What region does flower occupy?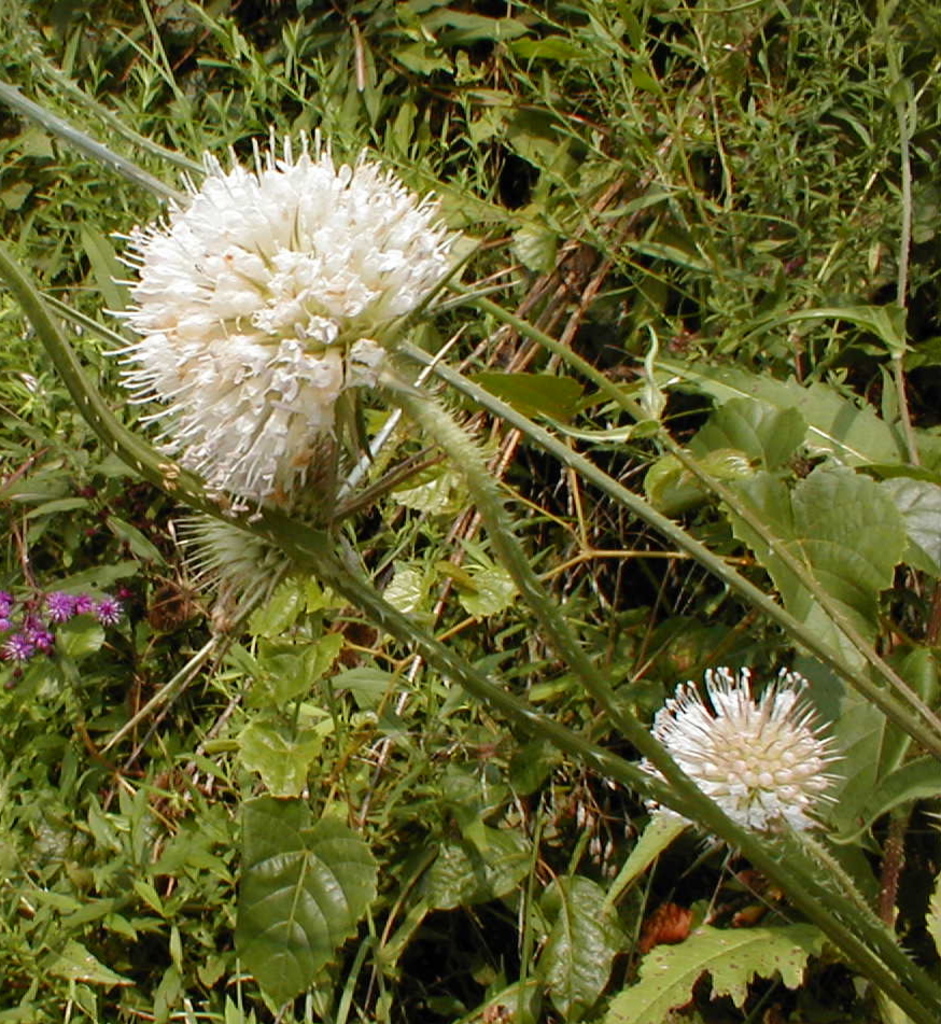
x1=95 y1=124 x2=477 y2=533.
